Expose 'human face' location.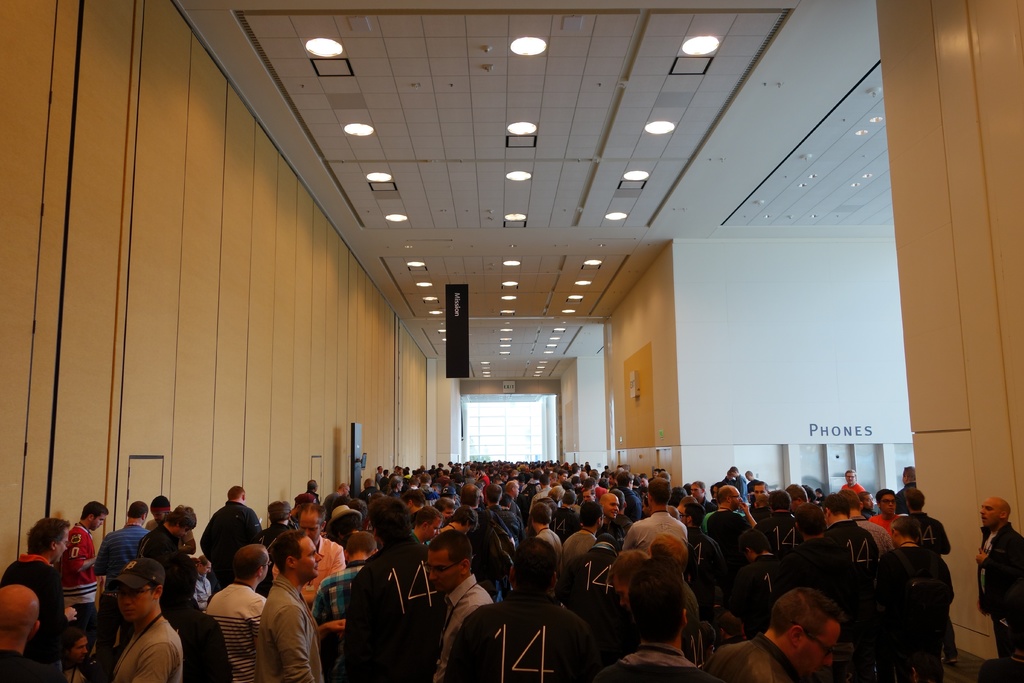
Exposed at 605, 498, 618, 518.
